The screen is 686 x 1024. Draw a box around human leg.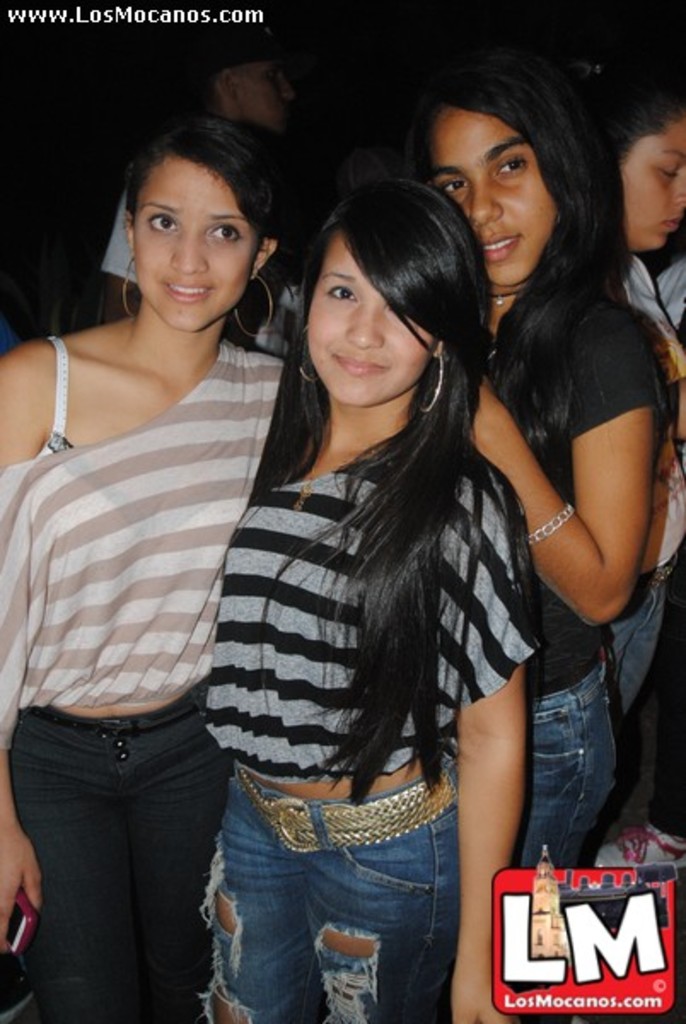
bbox=(200, 759, 329, 1022).
